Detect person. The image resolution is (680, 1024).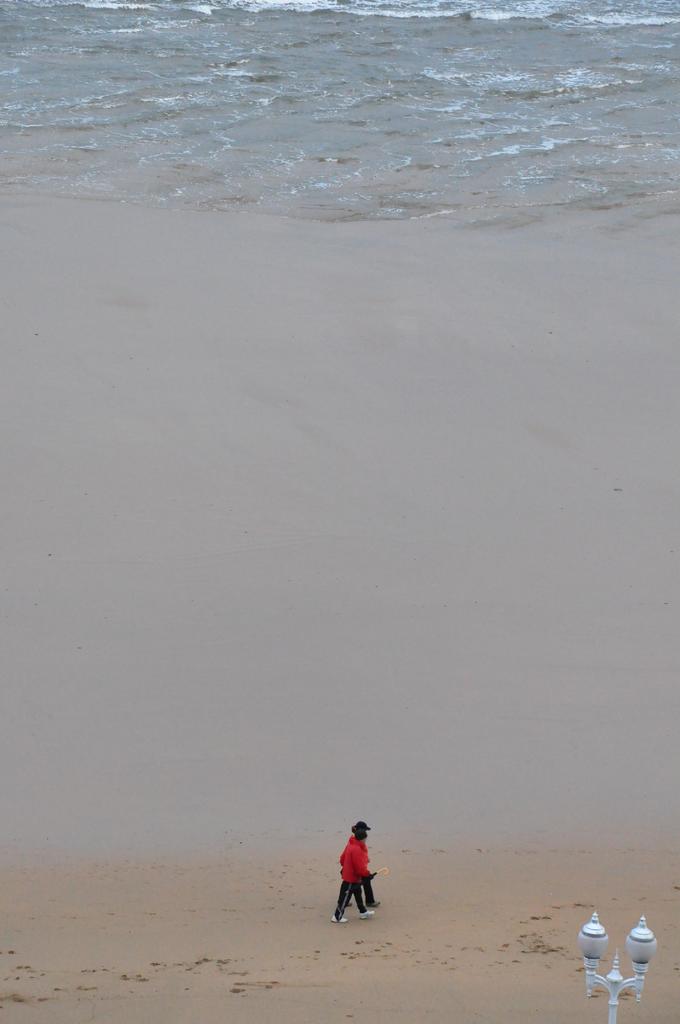
rect(347, 820, 384, 906).
